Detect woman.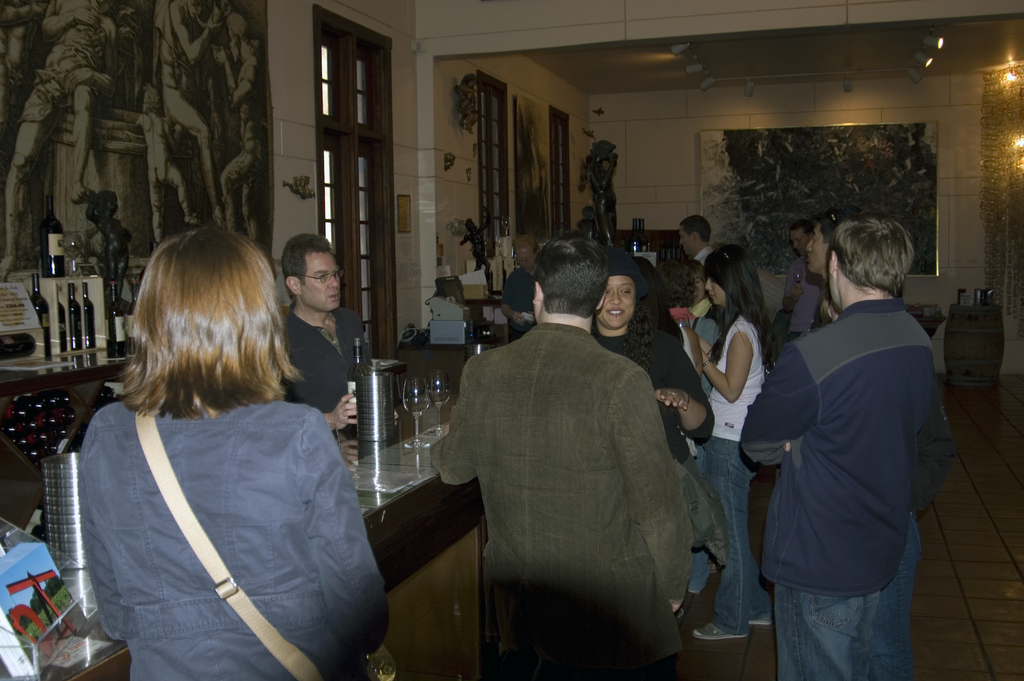
Detected at (696, 243, 772, 641).
